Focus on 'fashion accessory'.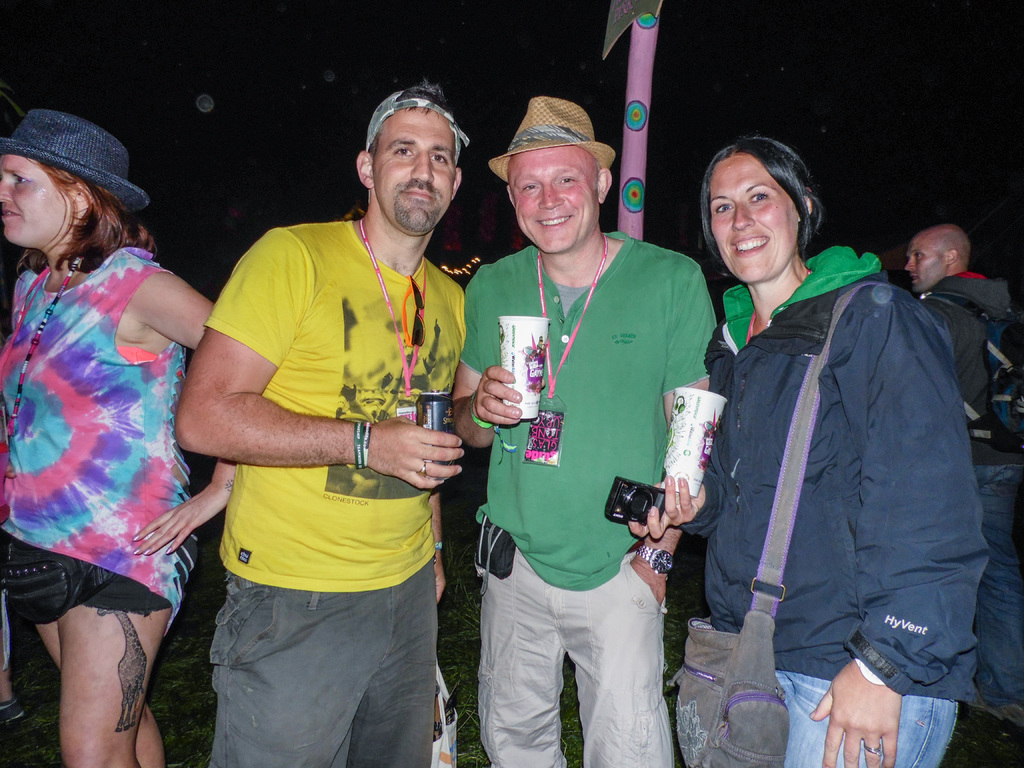
Focused at l=1, t=543, r=113, b=630.
